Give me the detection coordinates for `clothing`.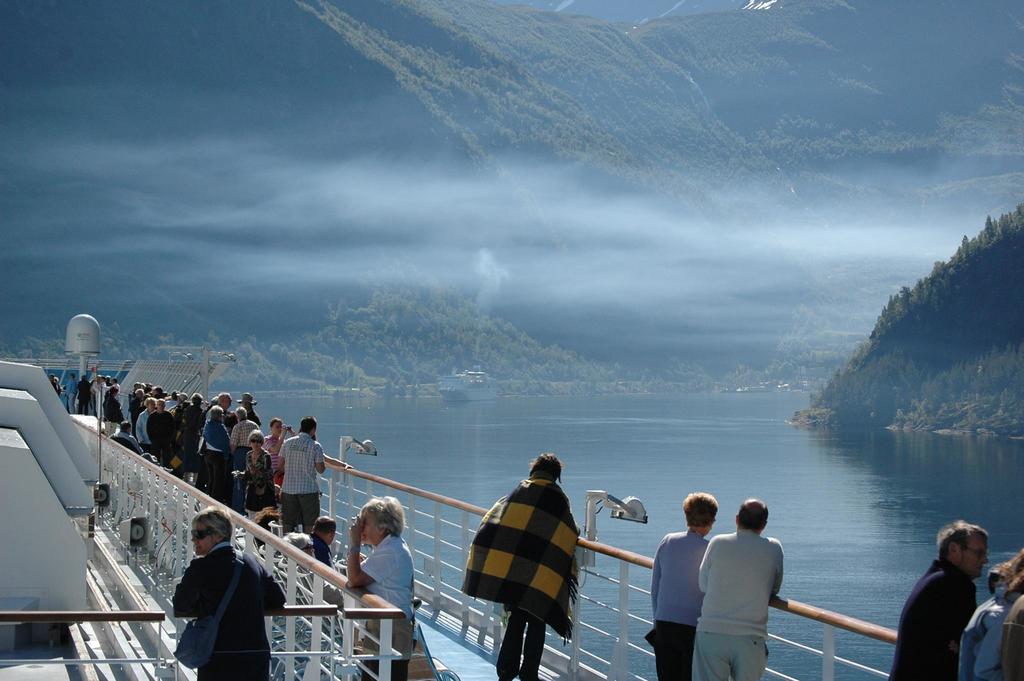
[left=260, top=435, right=278, bottom=473].
